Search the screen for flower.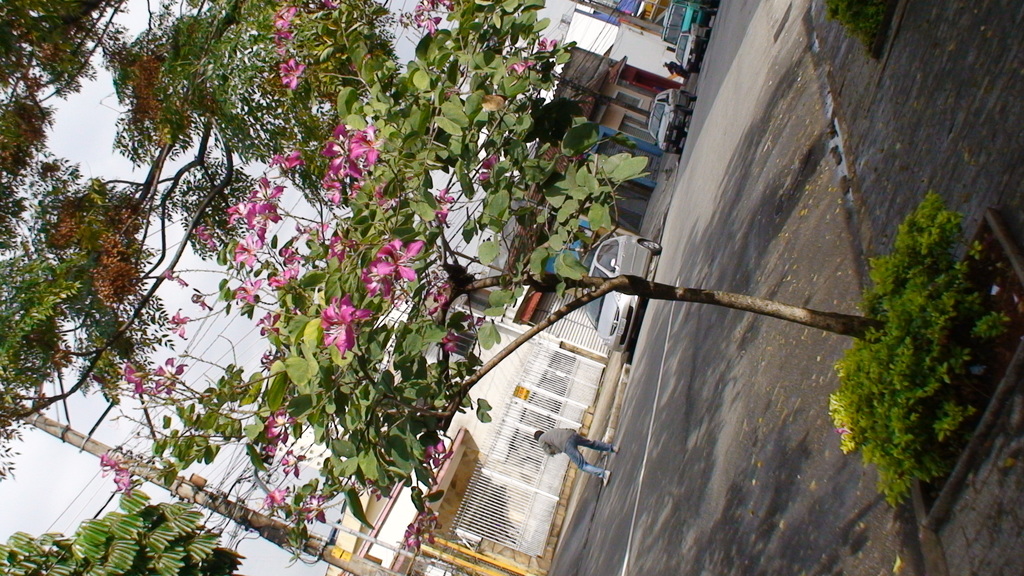
Found at x1=321 y1=176 x2=343 y2=202.
